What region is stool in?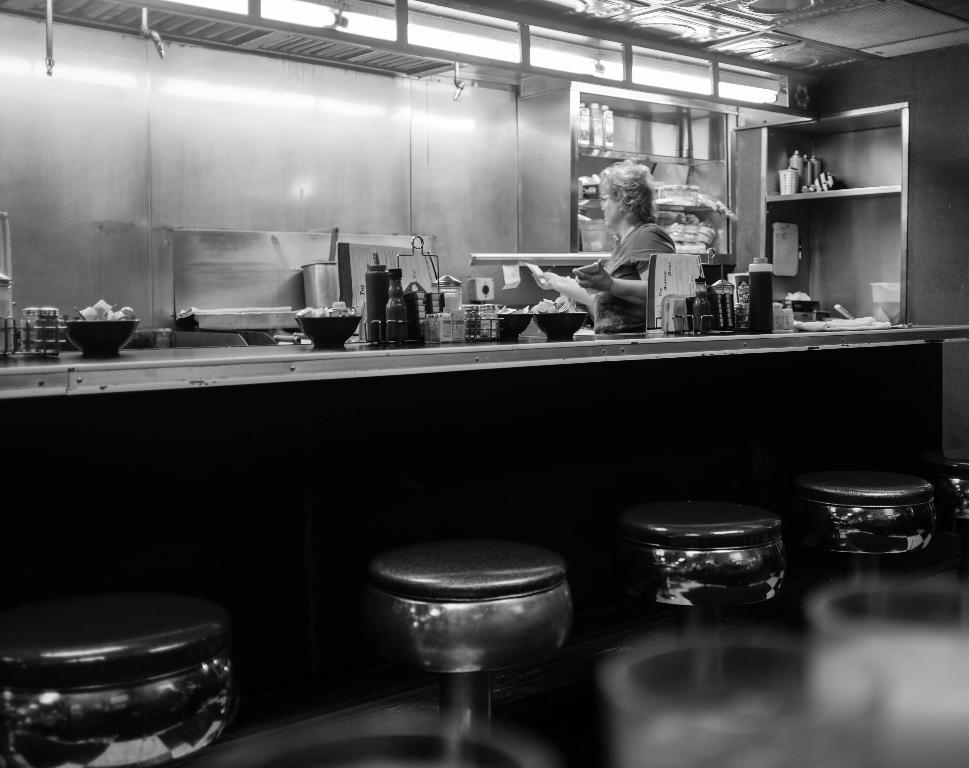
bbox=[0, 600, 228, 767].
